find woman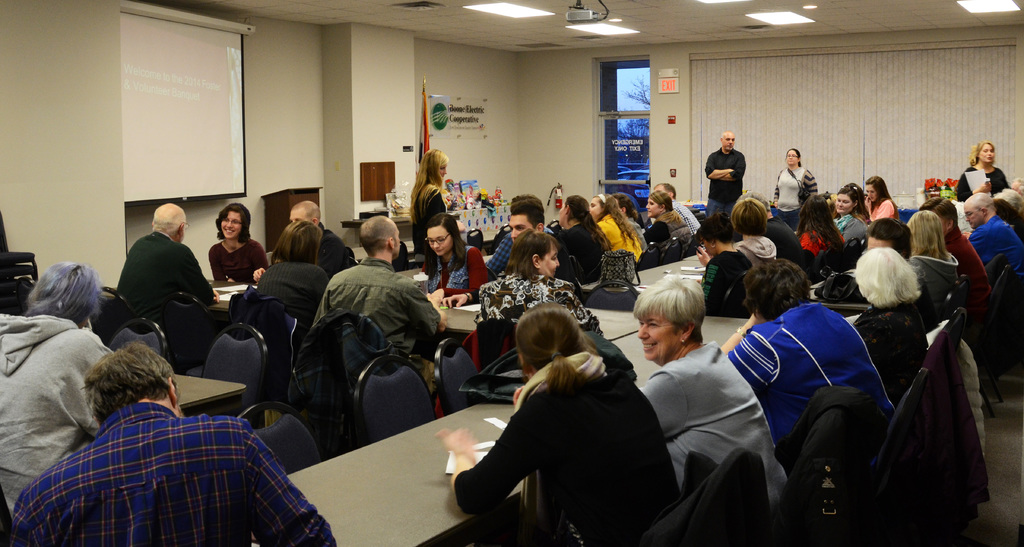
<region>954, 139, 1006, 198</region>
